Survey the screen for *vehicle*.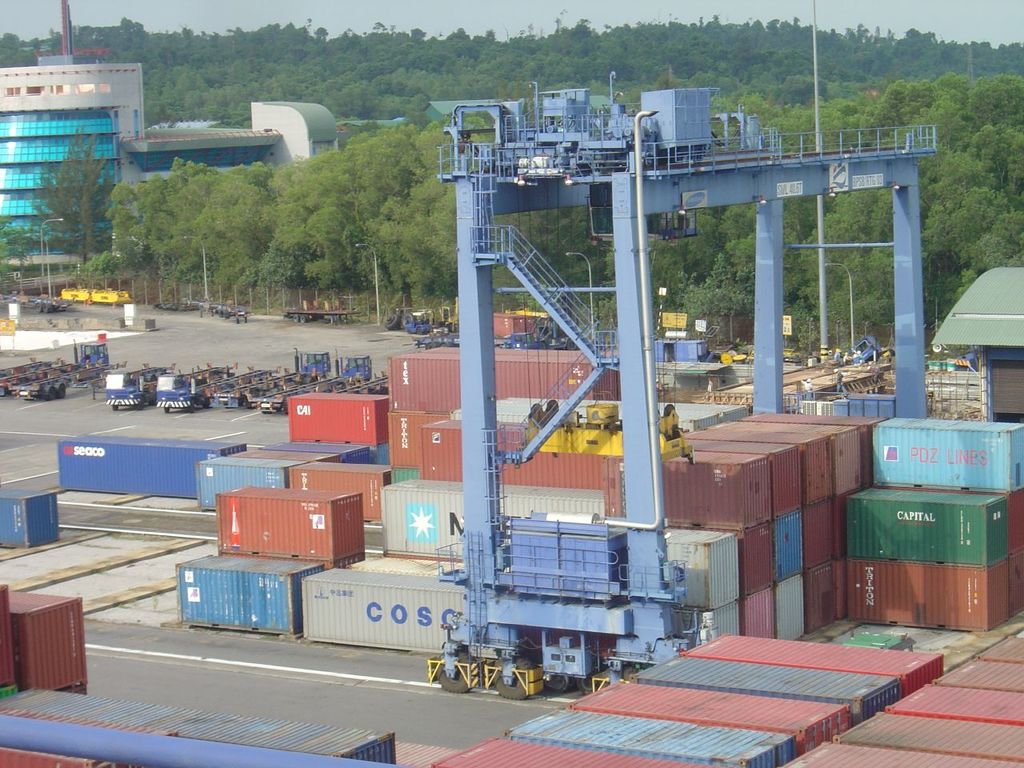
Survey found: {"left": 498, "top": 330, "right": 546, "bottom": 348}.
